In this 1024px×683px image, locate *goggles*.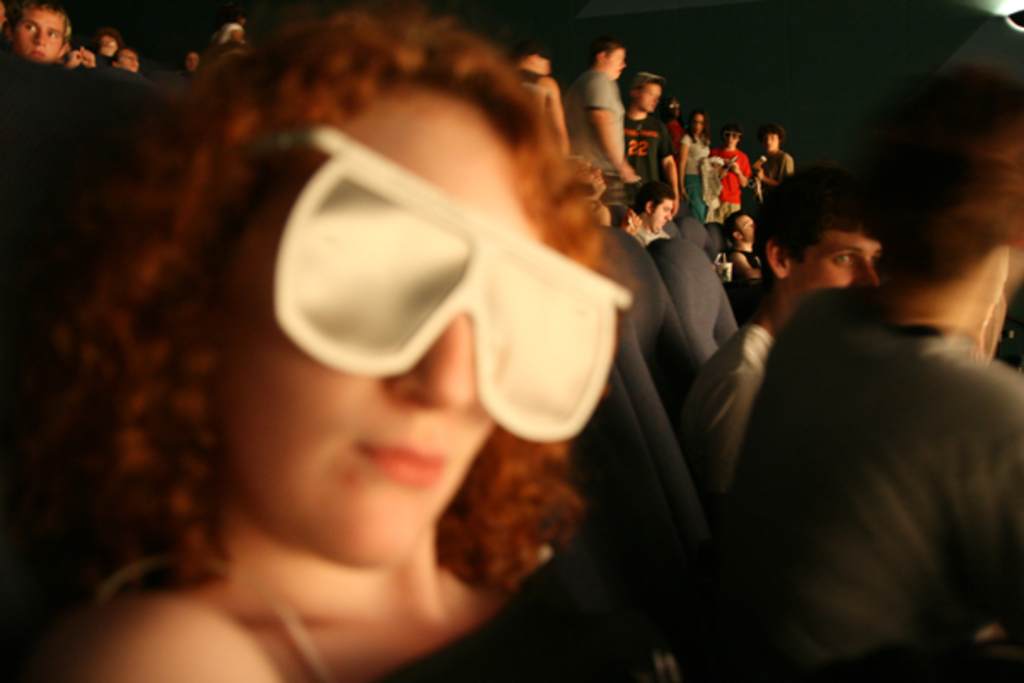
Bounding box: l=261, t=87, r=655, b=384.
